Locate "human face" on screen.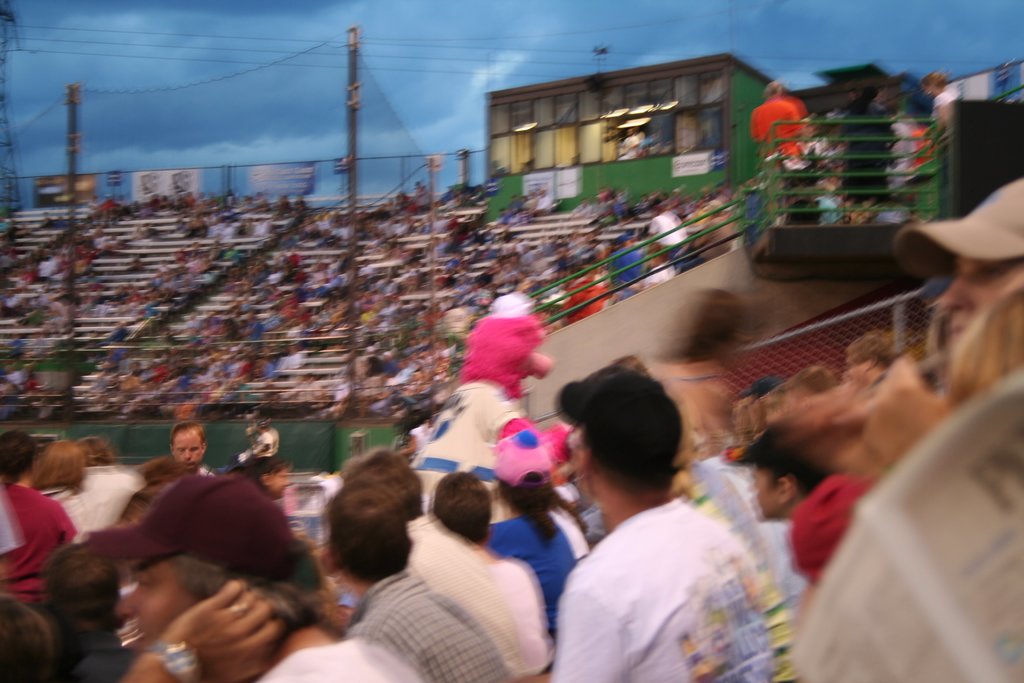
On screen at pyautogui.locateOnScreen(175, 427, 204, 472).
